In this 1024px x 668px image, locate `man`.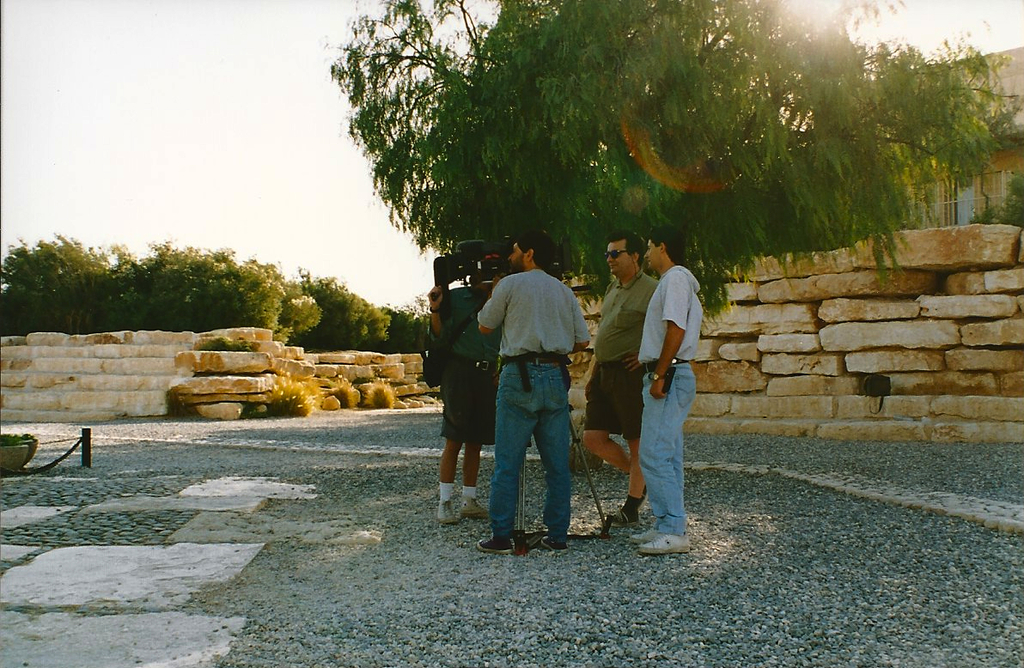
Bounding box: 584:229:662:530.
